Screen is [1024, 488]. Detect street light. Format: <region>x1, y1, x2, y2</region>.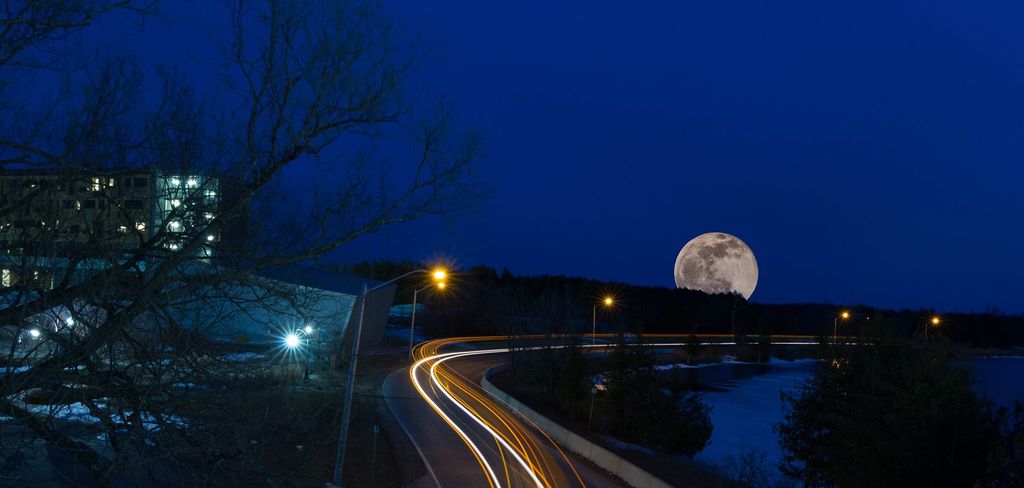
<region>65, 312, 77, 373</region>.
